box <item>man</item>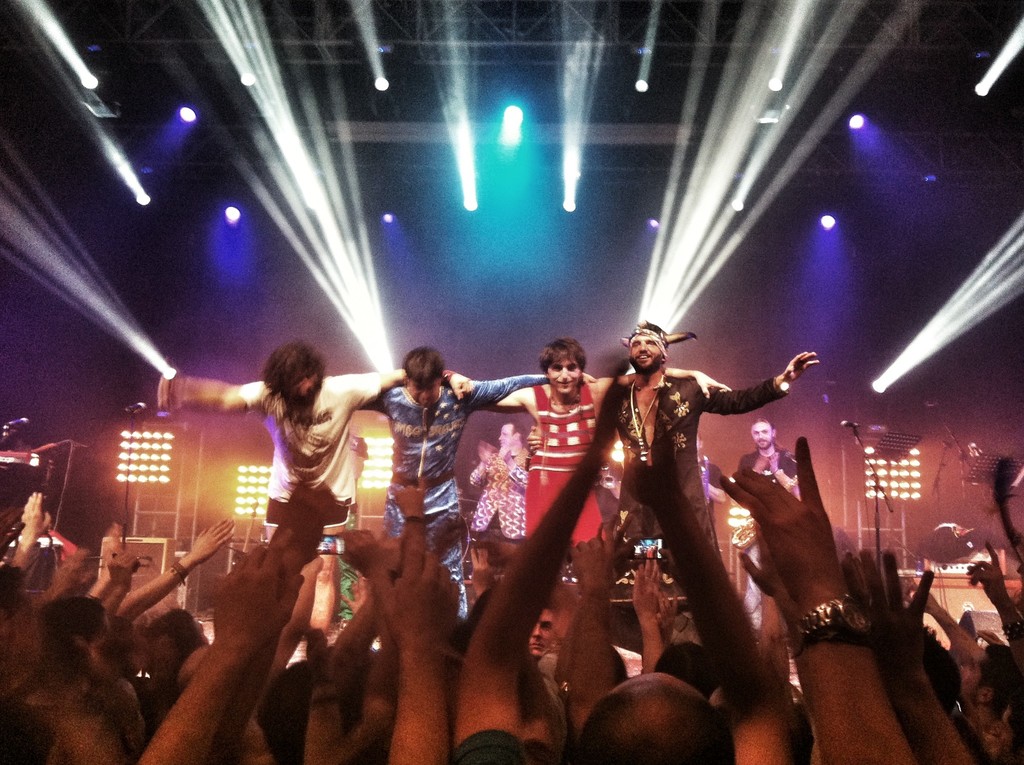
l=589, t=322, r=821, b=602
